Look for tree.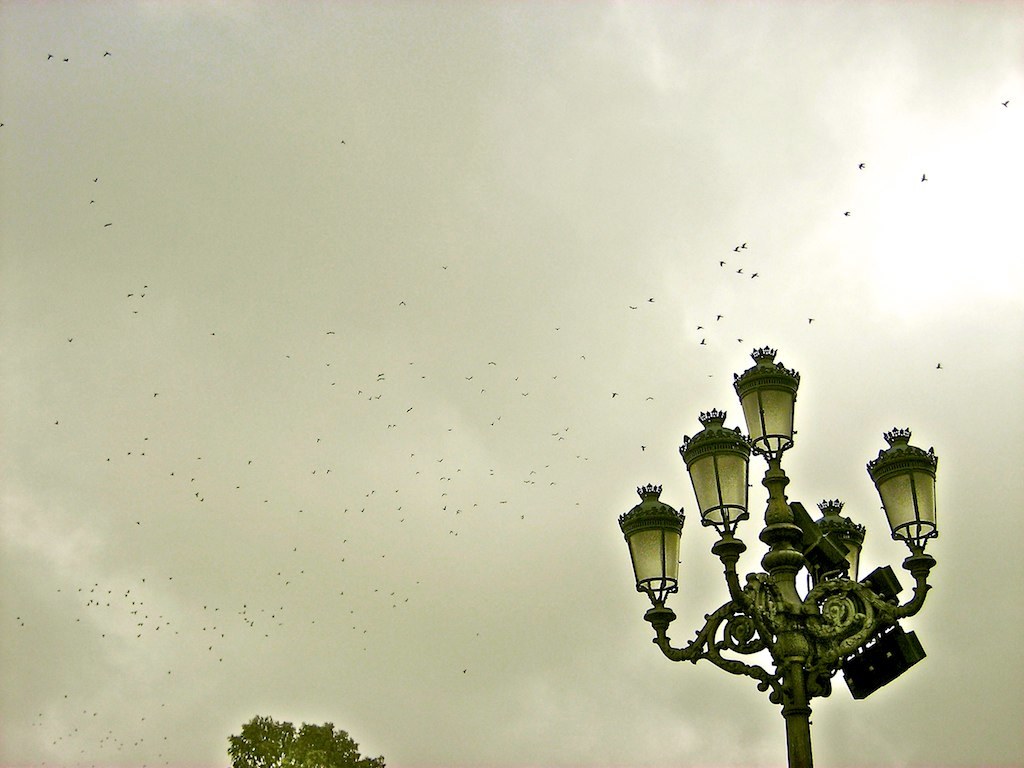
Found: {"left": 223, "top": 707, "right": 380, "bottom": 767}.
